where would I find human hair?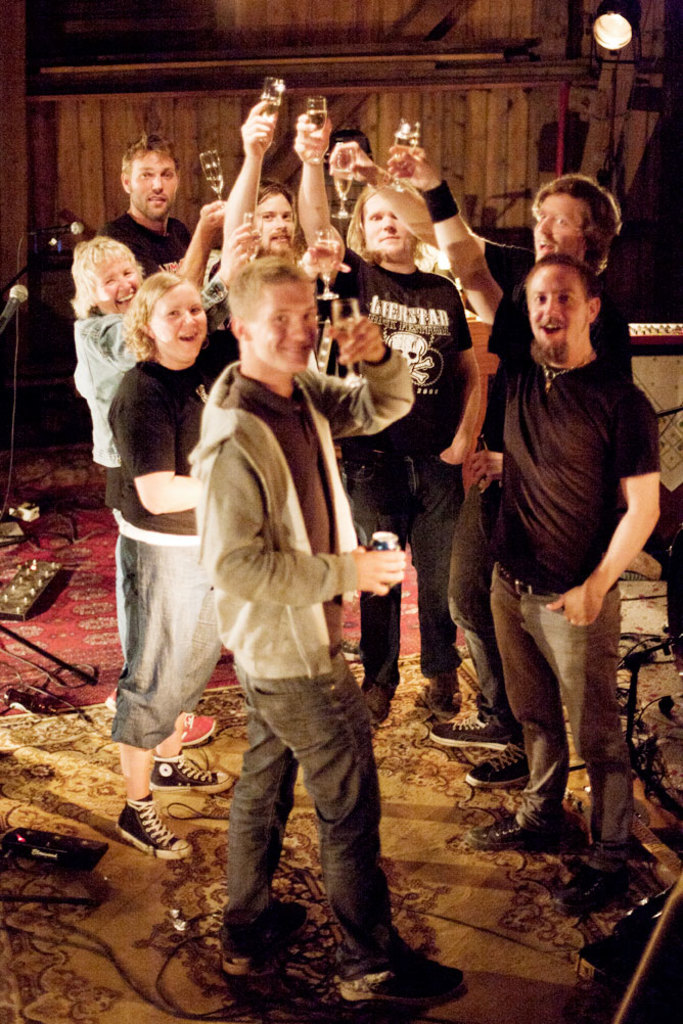
At l=73, t=234, r=140, b=321.
